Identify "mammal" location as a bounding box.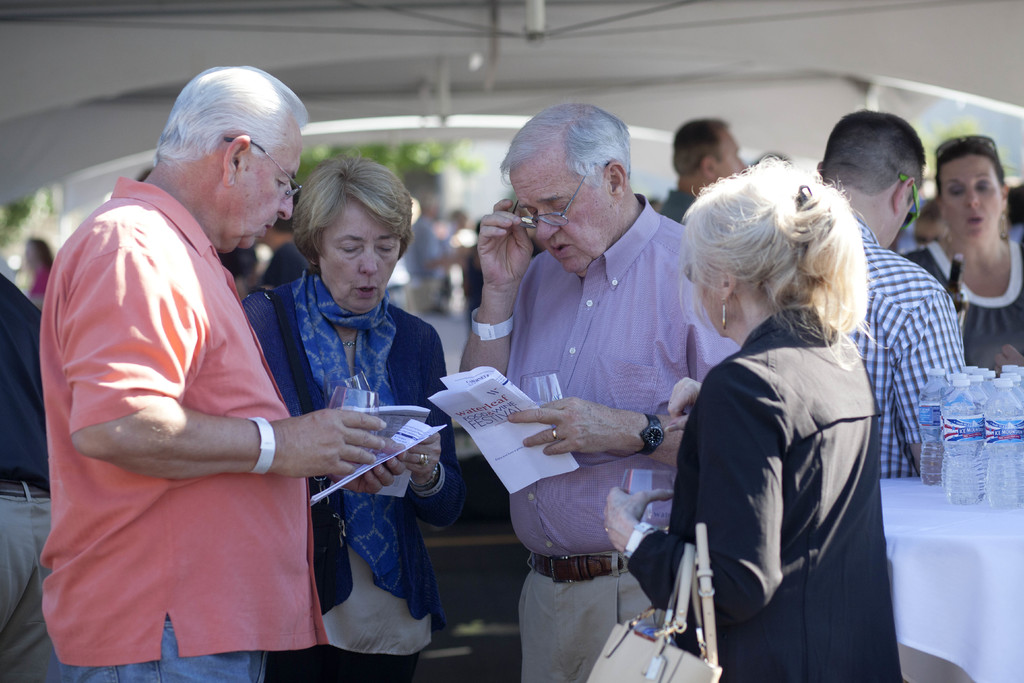
crop(641, 144, 909, 682).
